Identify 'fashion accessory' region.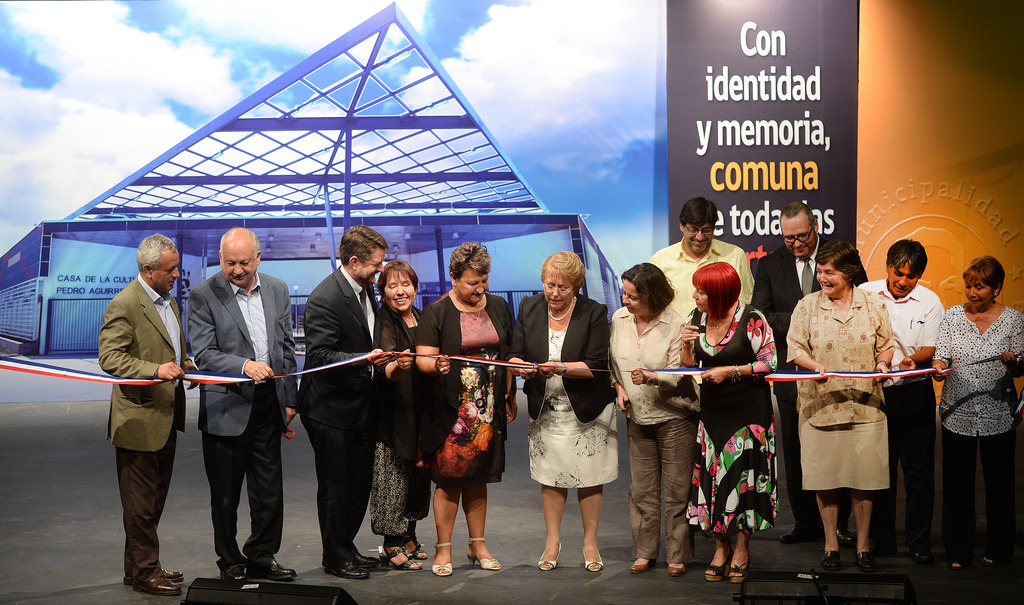
Region: [left=581, top=549, right=604, bottom=572].
